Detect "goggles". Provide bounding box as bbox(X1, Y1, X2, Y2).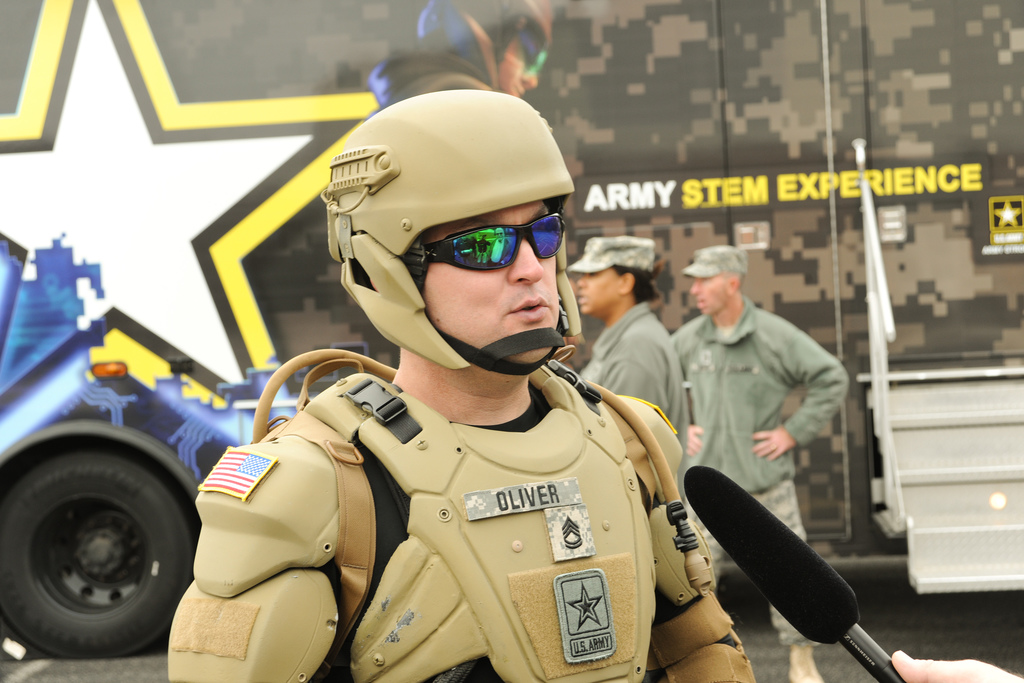
bbox(367, 201, 577, 286).
